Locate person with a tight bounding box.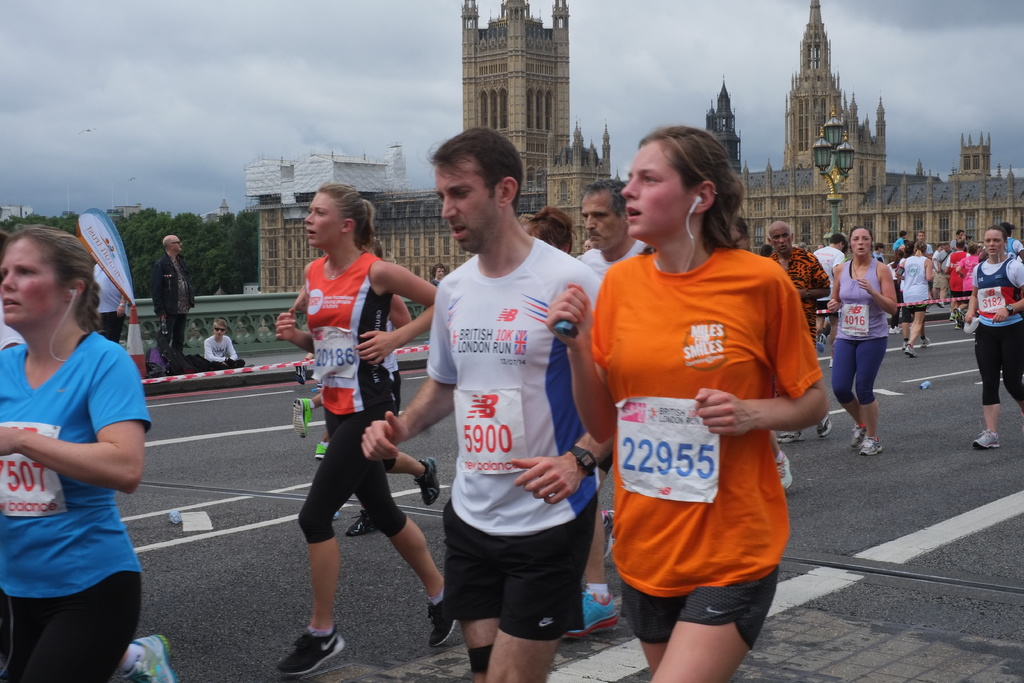
959/222/1023/456.
